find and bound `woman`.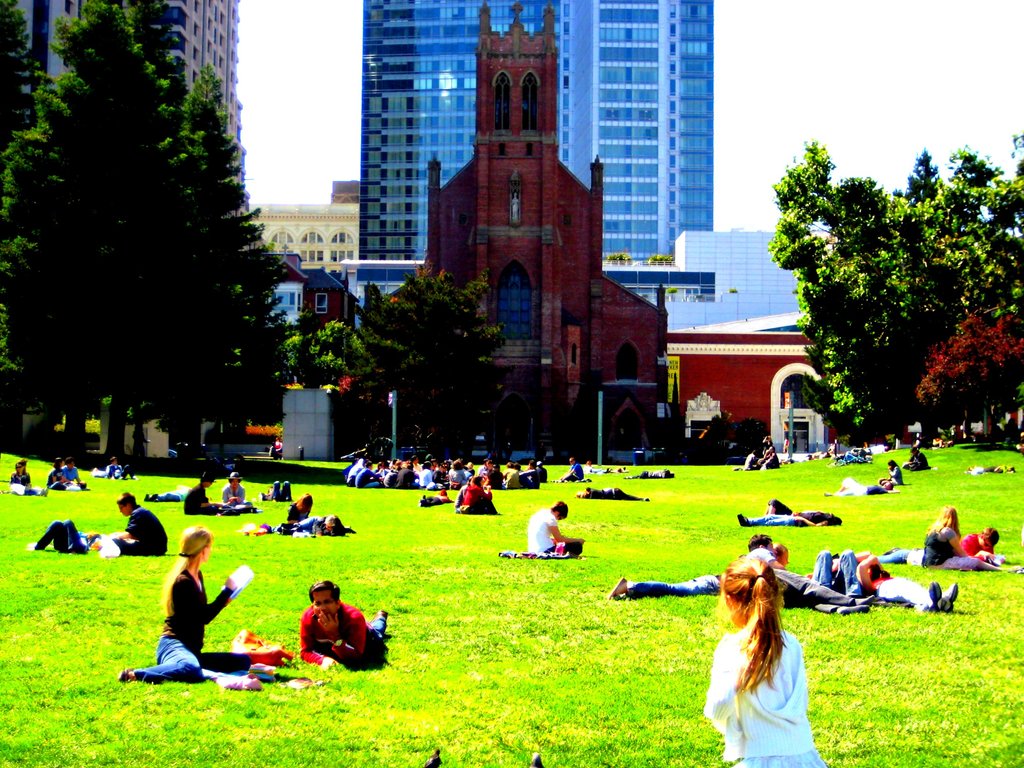
Bound: x1=283, y1=490, x2=316, y2=521.
